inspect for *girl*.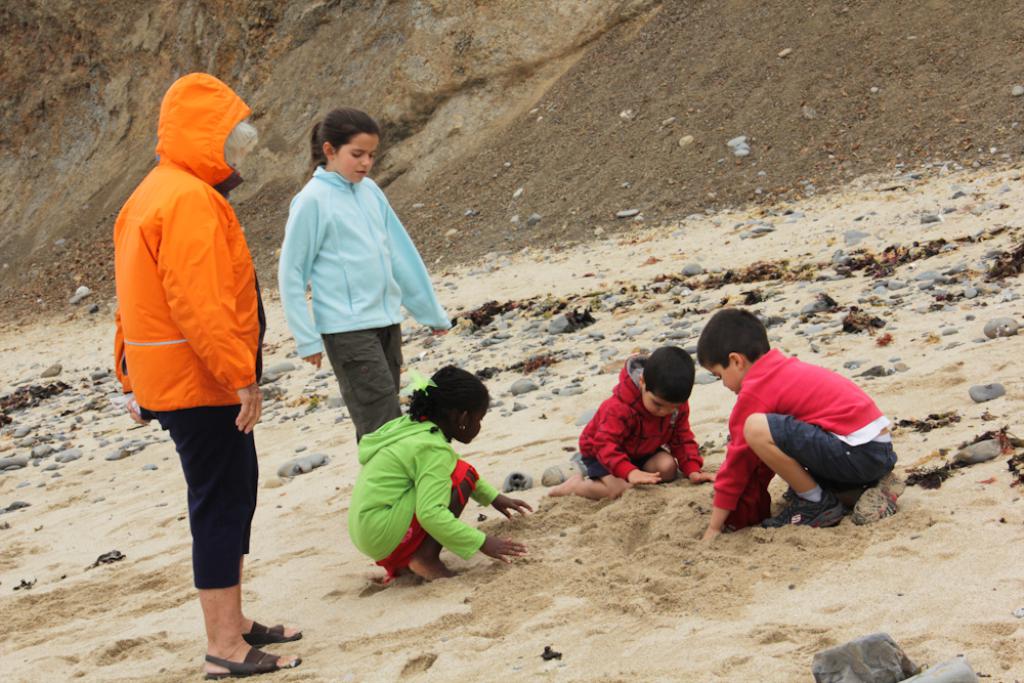
Inspection: [x1=274, y1=106, x2=453, y2=442].
